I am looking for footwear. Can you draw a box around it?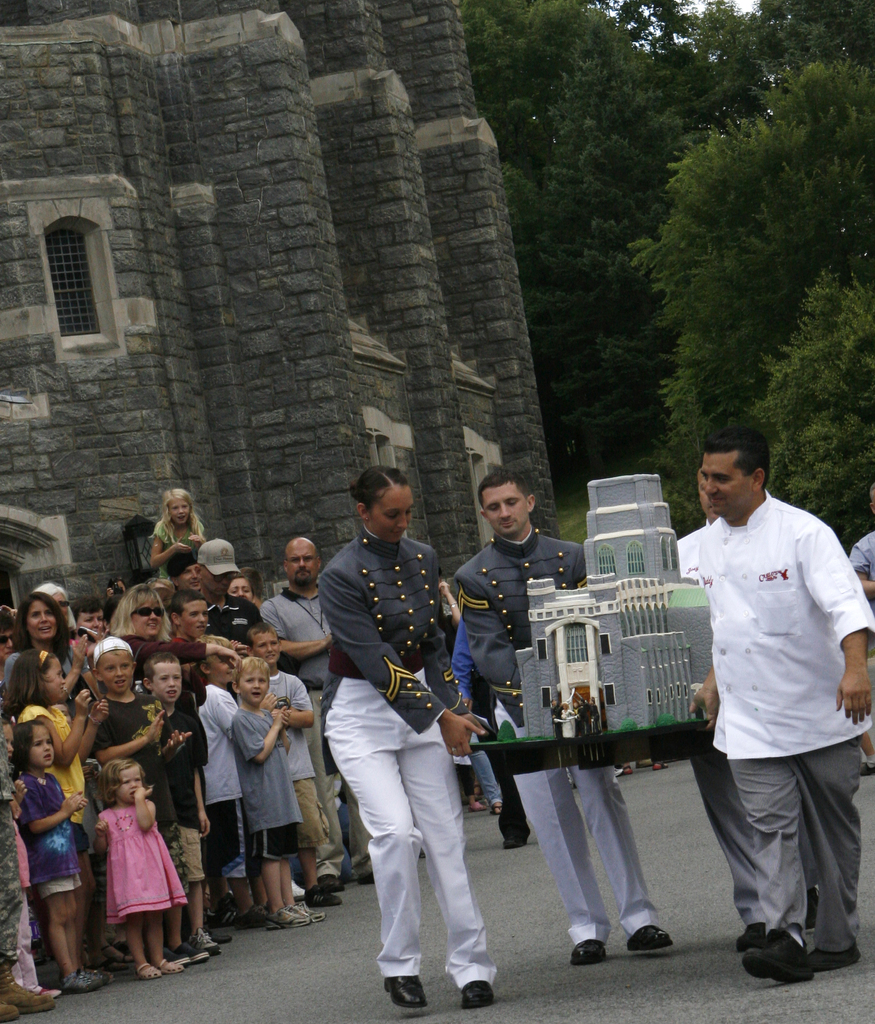
Sure, the bounding box is BBox(805, 944, 863, 974).
